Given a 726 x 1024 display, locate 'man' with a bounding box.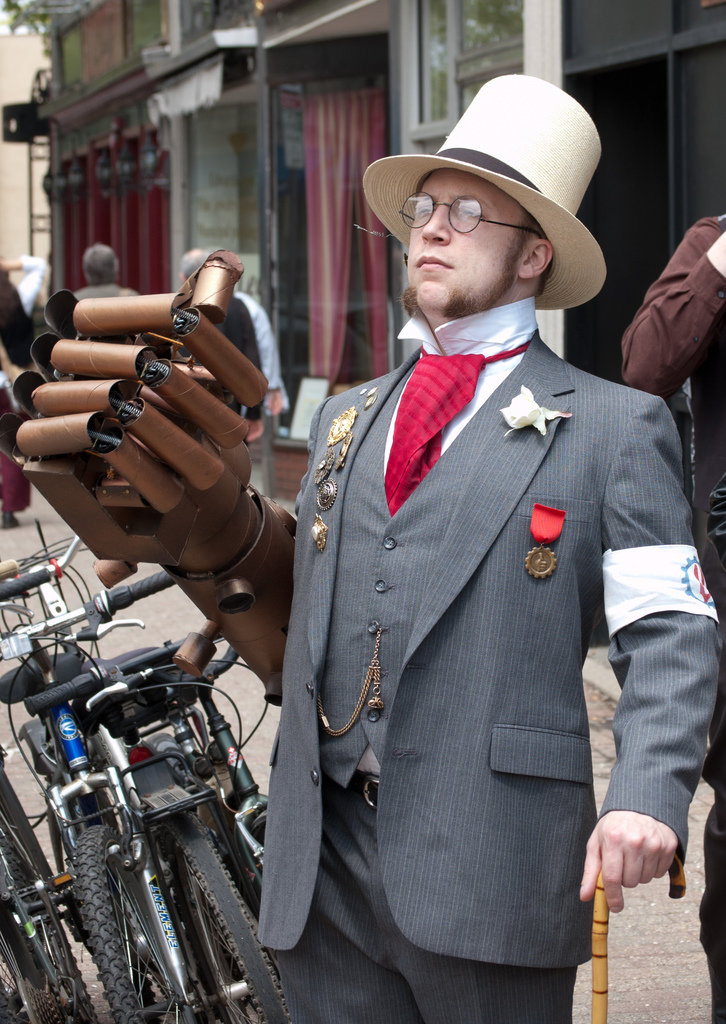
Located: 177, 246, 285, 445.
